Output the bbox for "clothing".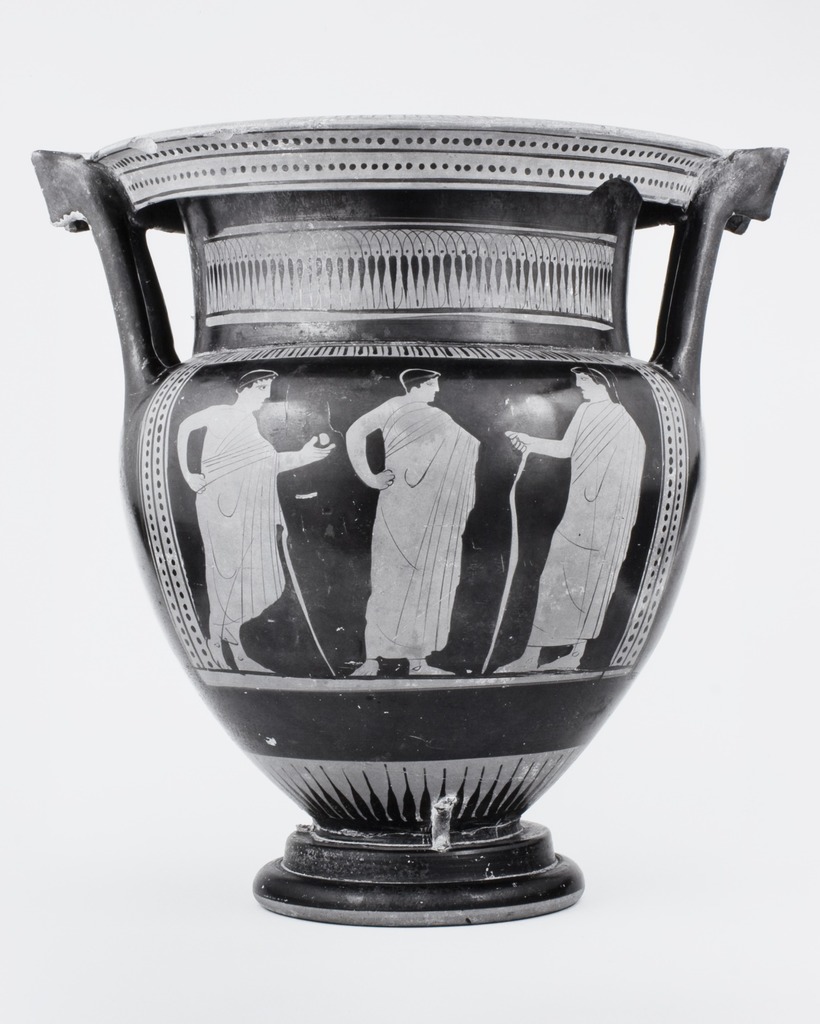
(536, 387, 644, 639).
